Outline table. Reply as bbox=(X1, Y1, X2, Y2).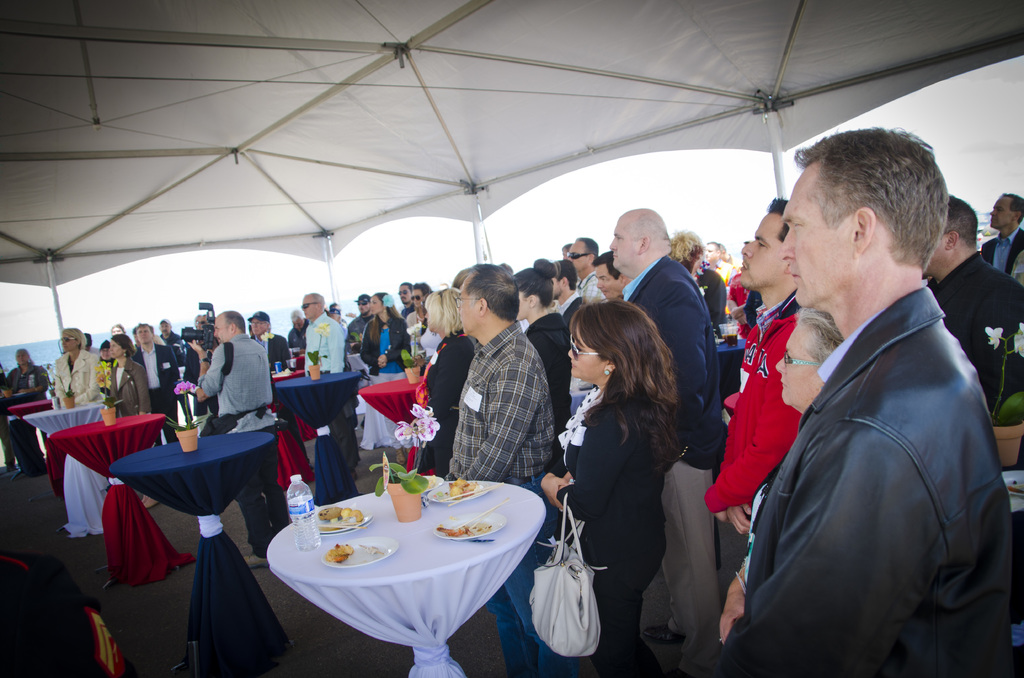
bbox=(255, 467, 547, 677).
